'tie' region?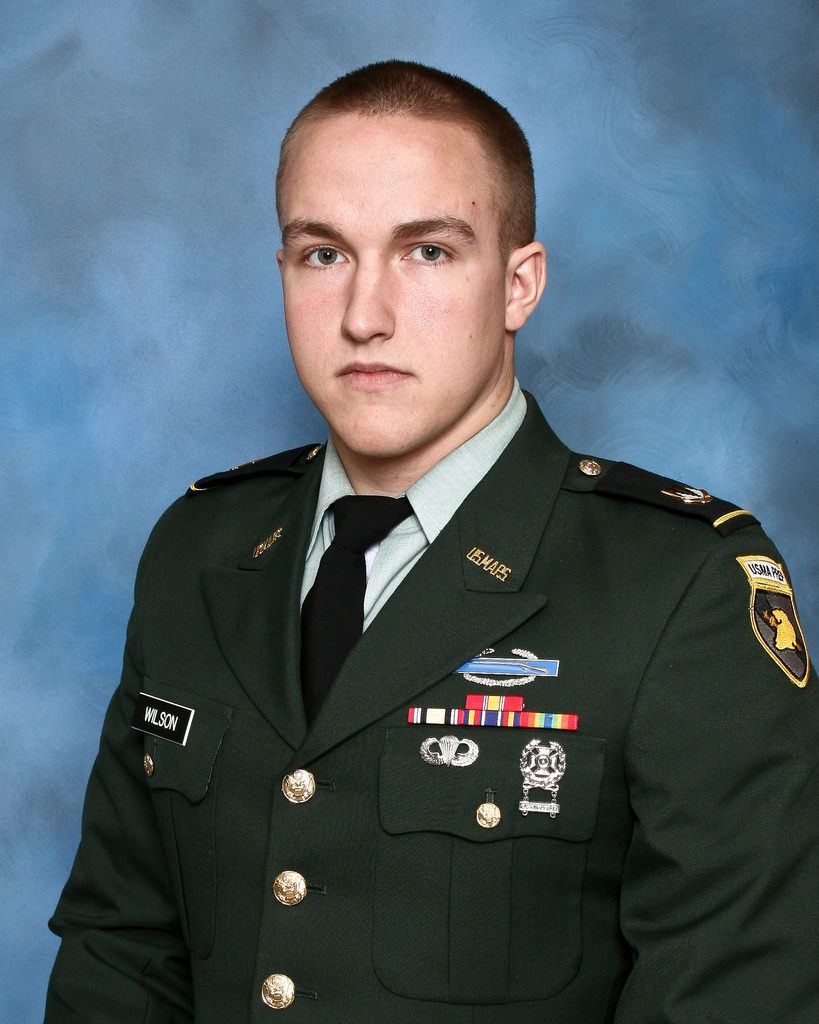
290, 493, 411, 731
